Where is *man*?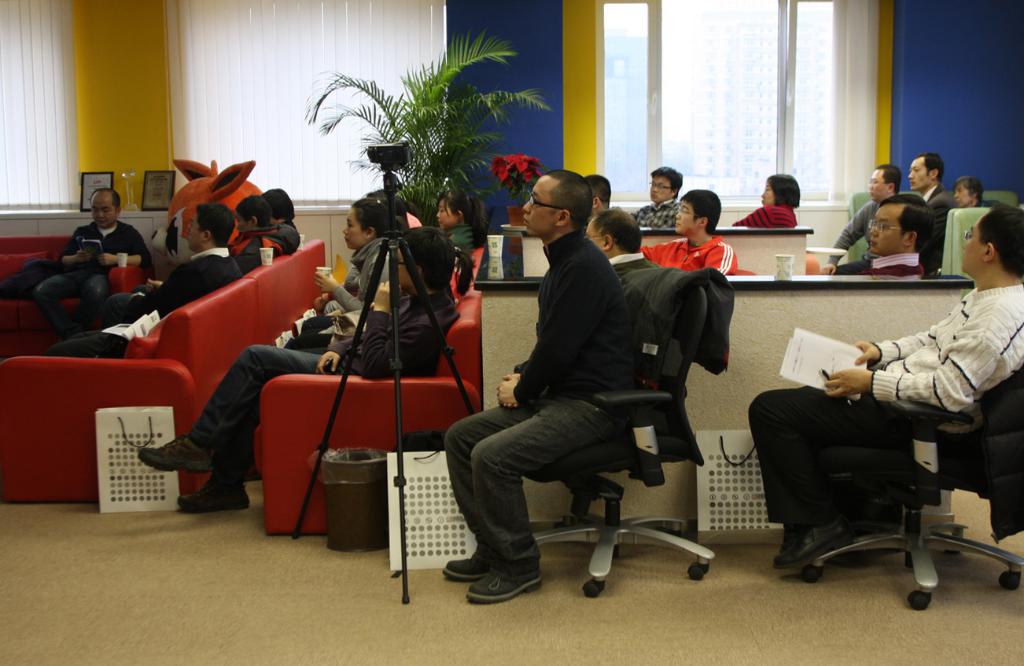
<bbox>823, 153, 910, 284</bbox>.
